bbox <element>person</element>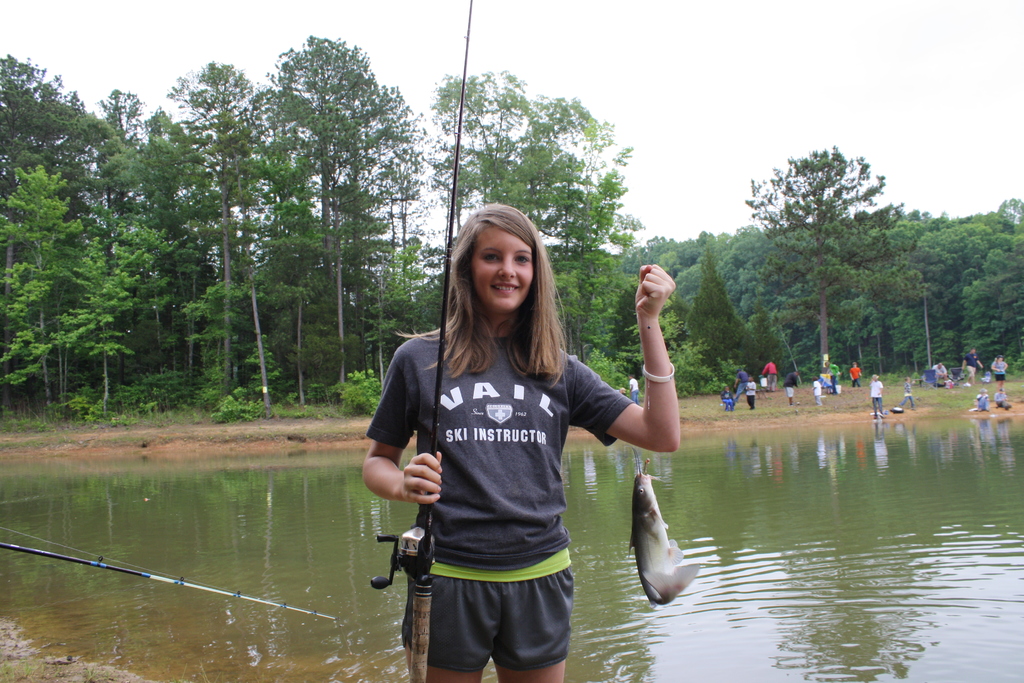
box(369, 207, 648, 666)
